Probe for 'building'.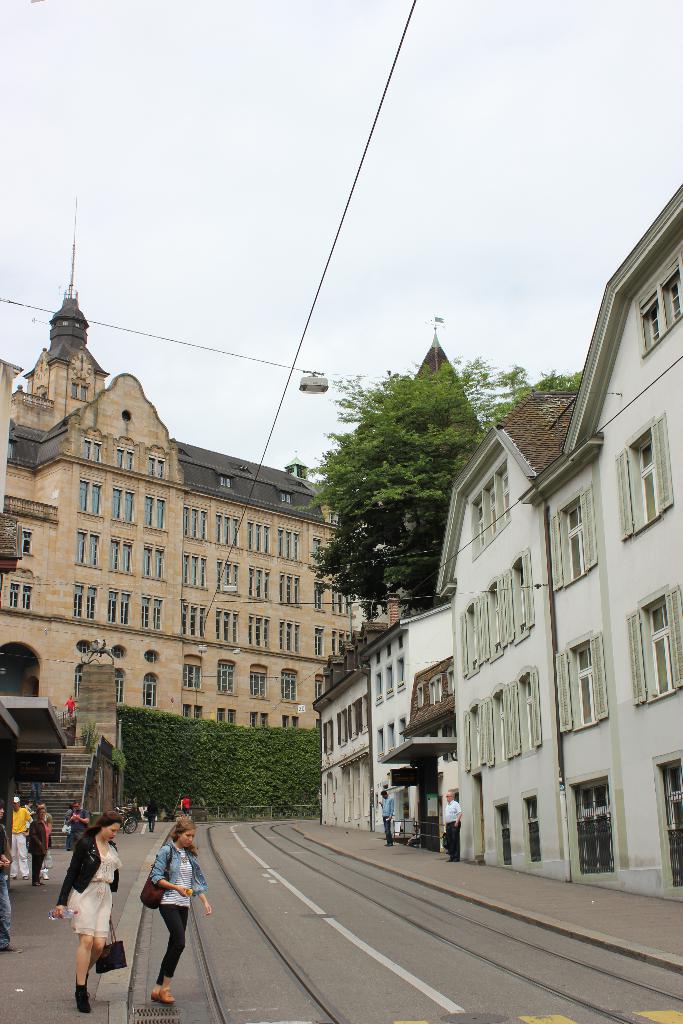
Probe result: [310, 614, 389, 833].
